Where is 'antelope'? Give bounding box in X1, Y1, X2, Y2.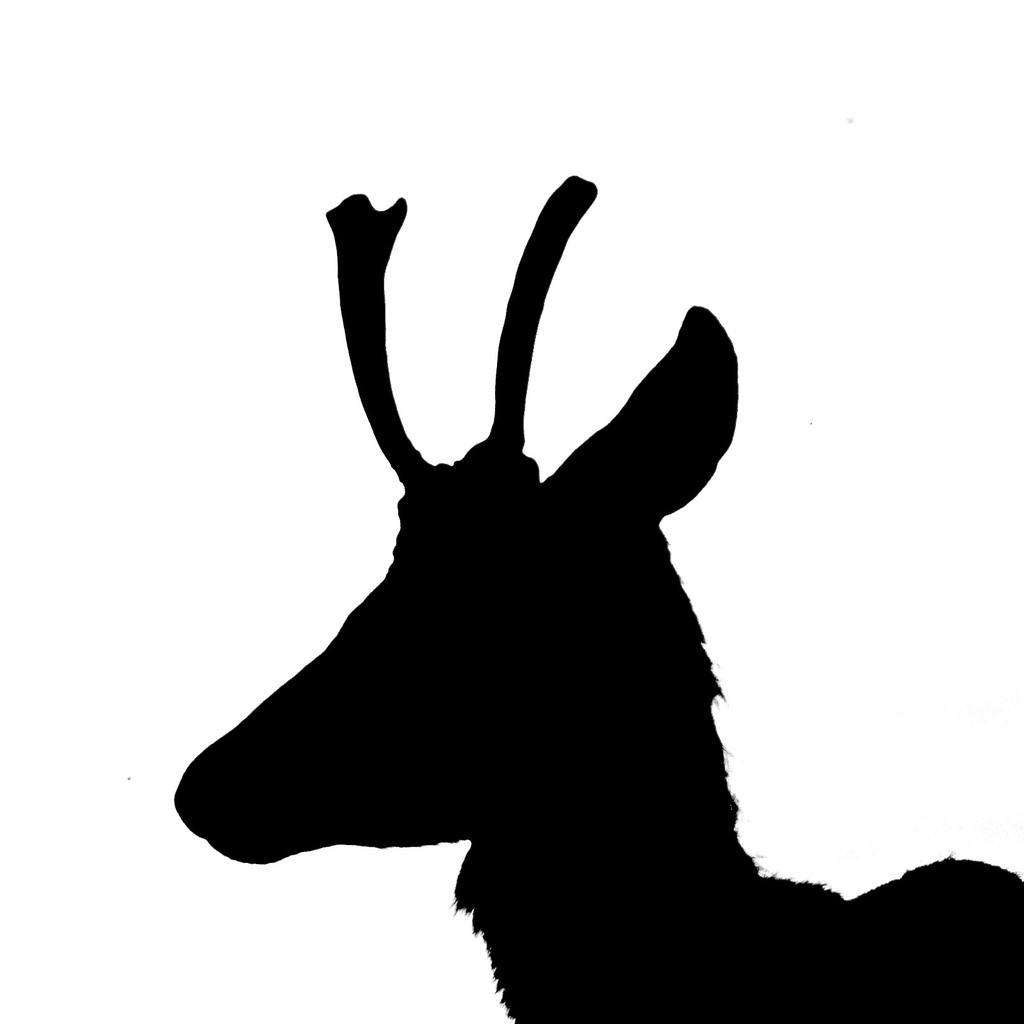
178, 170, 1023, 1021.
